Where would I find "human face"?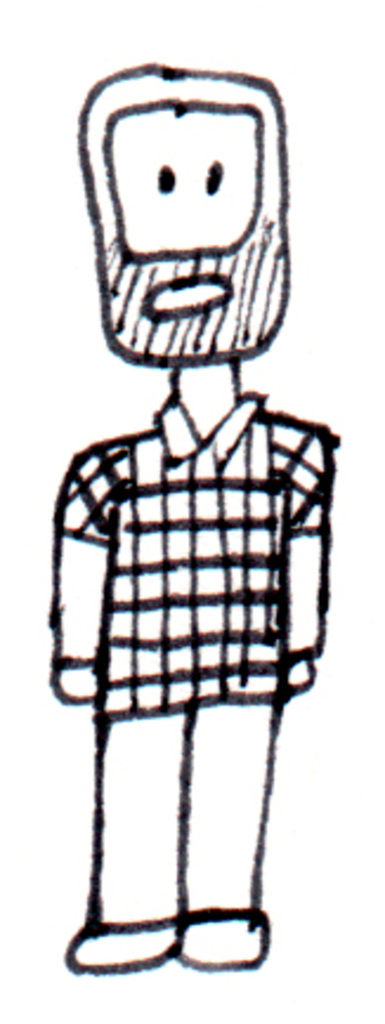
At (x1=94, y1=113, x2=281, y2=363).
